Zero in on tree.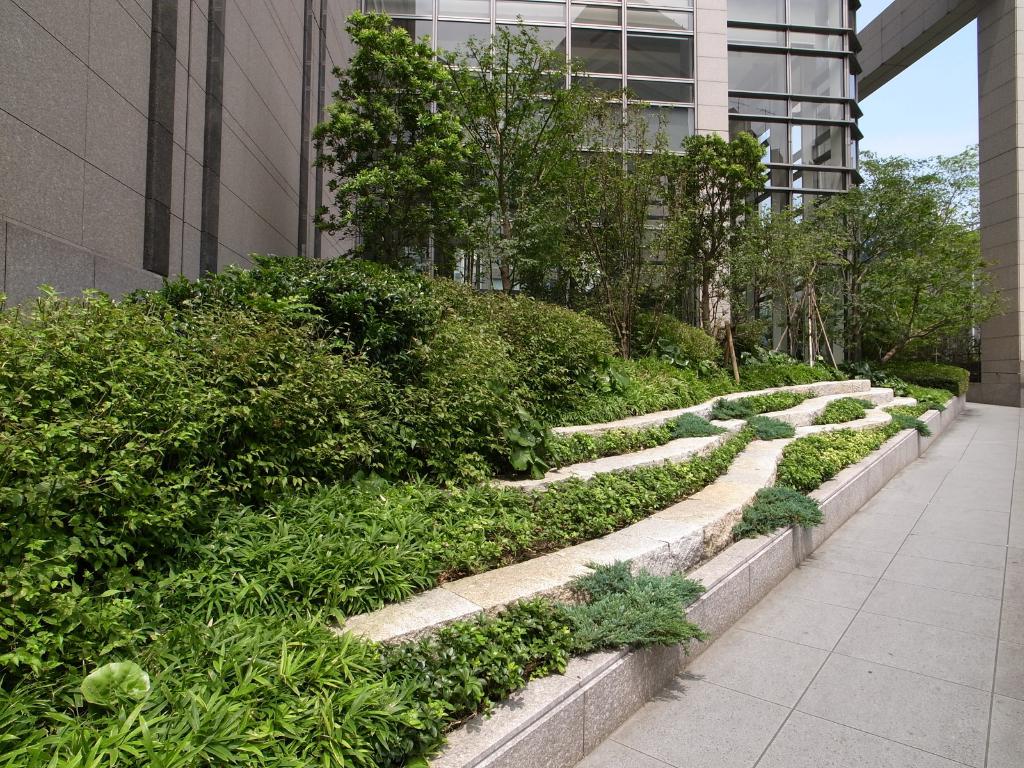
Zeroed in: pyautogui.locateOnScreen(552, 91, 671, 357).
